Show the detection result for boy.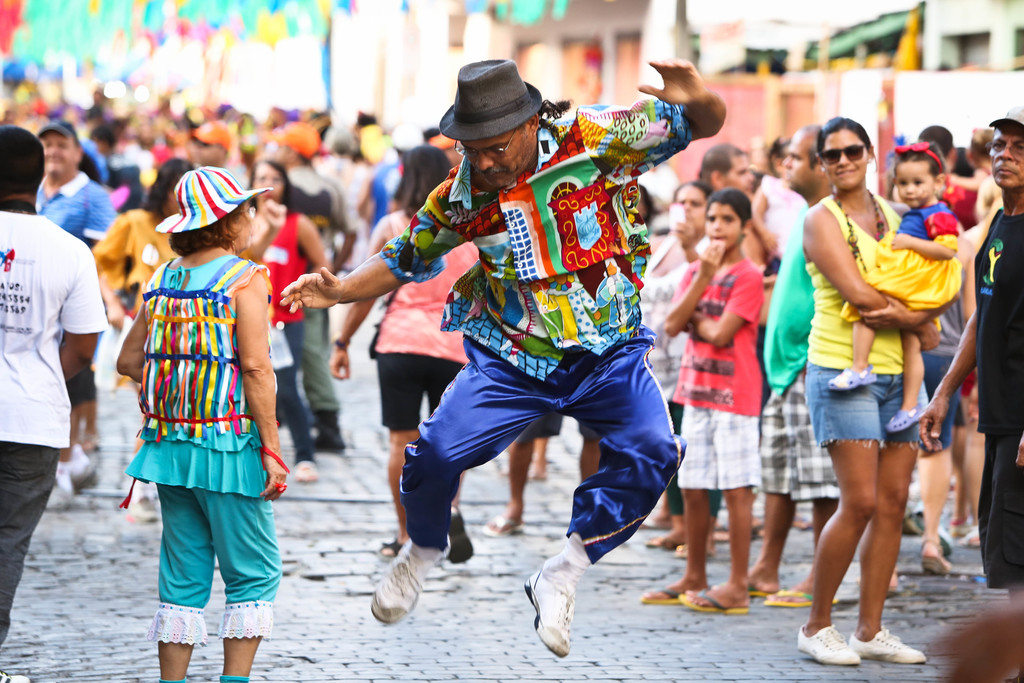
rect(639, 192, 764, 616).
